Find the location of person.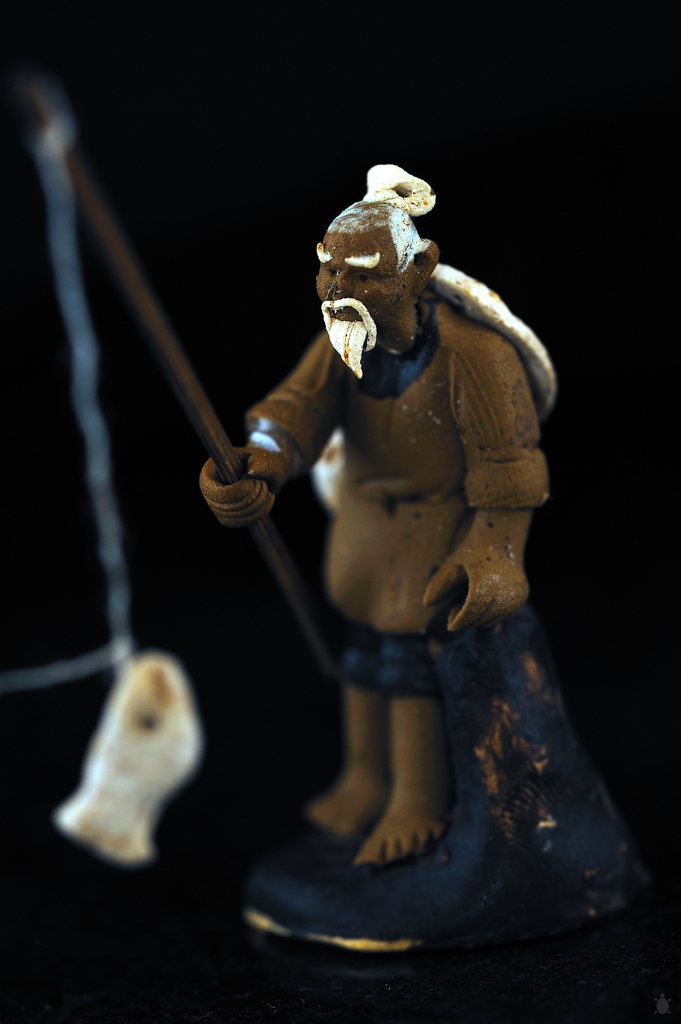
Location: rect(198, 186, 563, 874).
